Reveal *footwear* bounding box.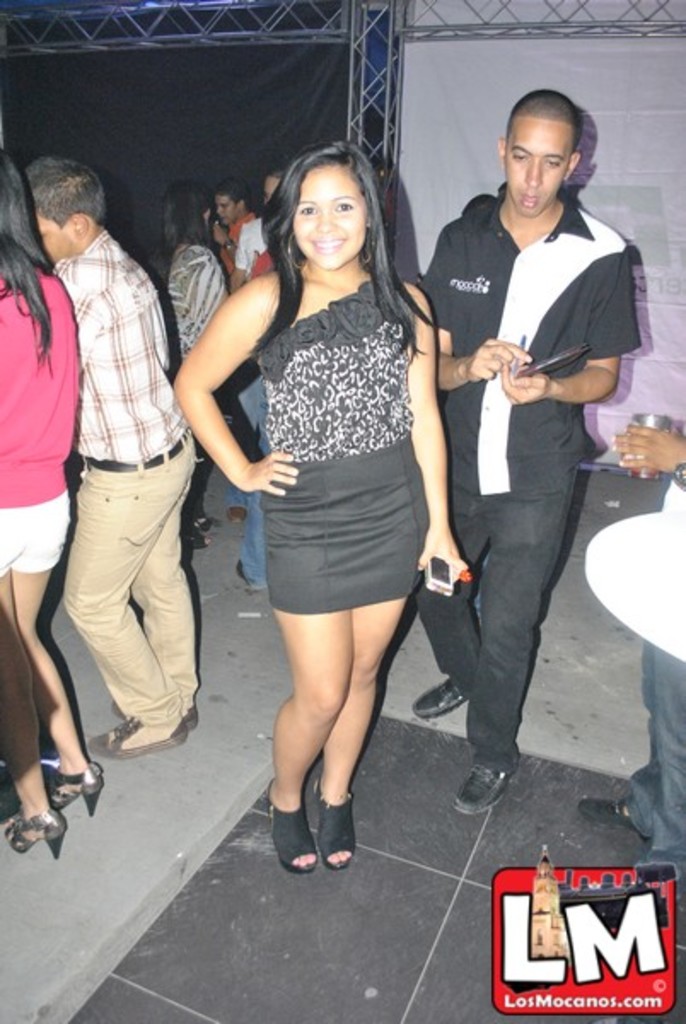
Revealed: 283,785,367,872.
